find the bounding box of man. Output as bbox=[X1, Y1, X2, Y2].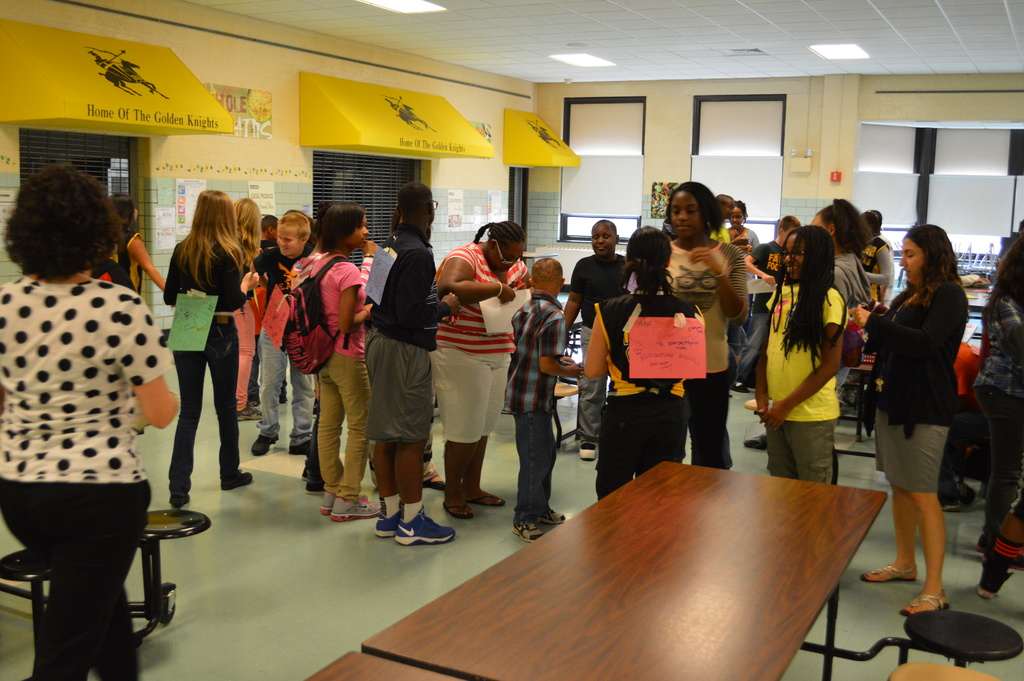
bbox=[356, 179, 460, 557].
